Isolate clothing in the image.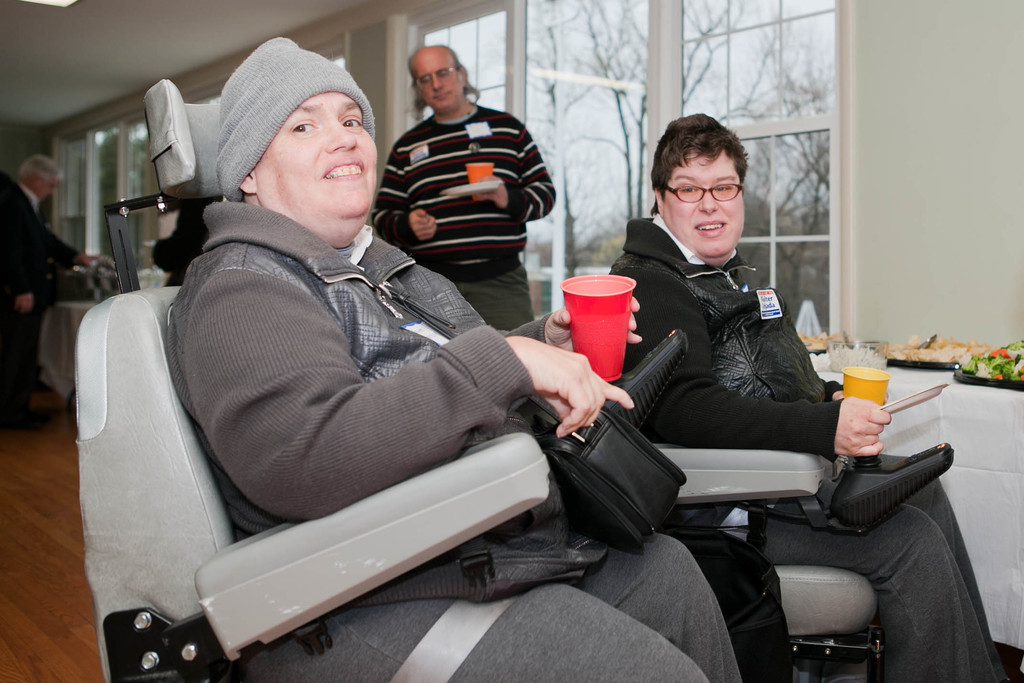
Isolated region: left=137, top=197, right=227, bottom=291.
